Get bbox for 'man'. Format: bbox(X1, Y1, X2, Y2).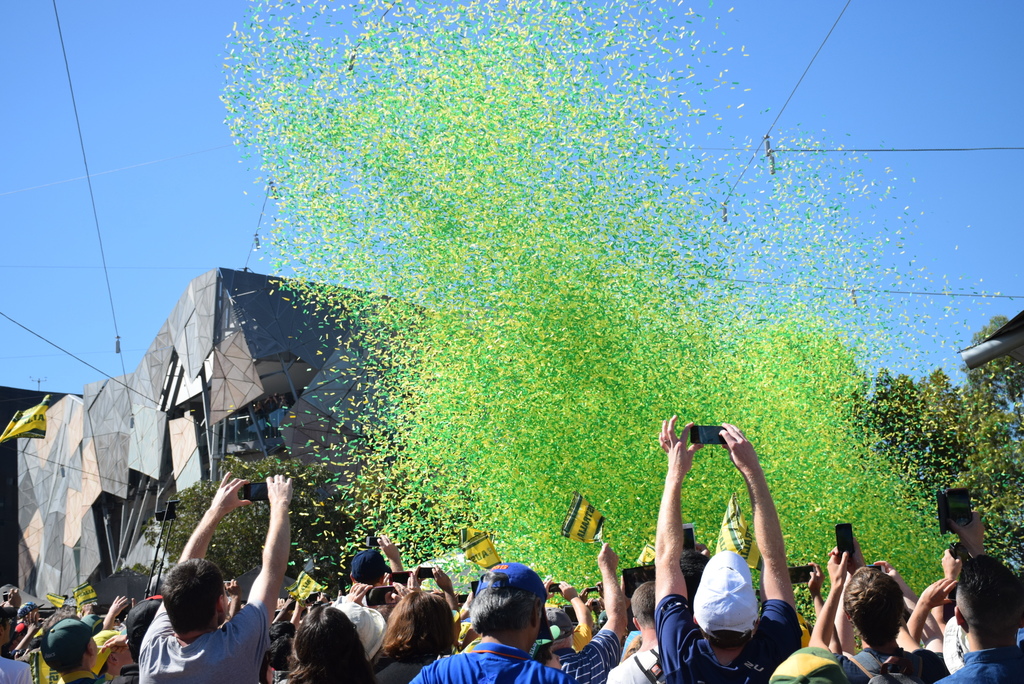
bbox(658, 410, 800, 683).
